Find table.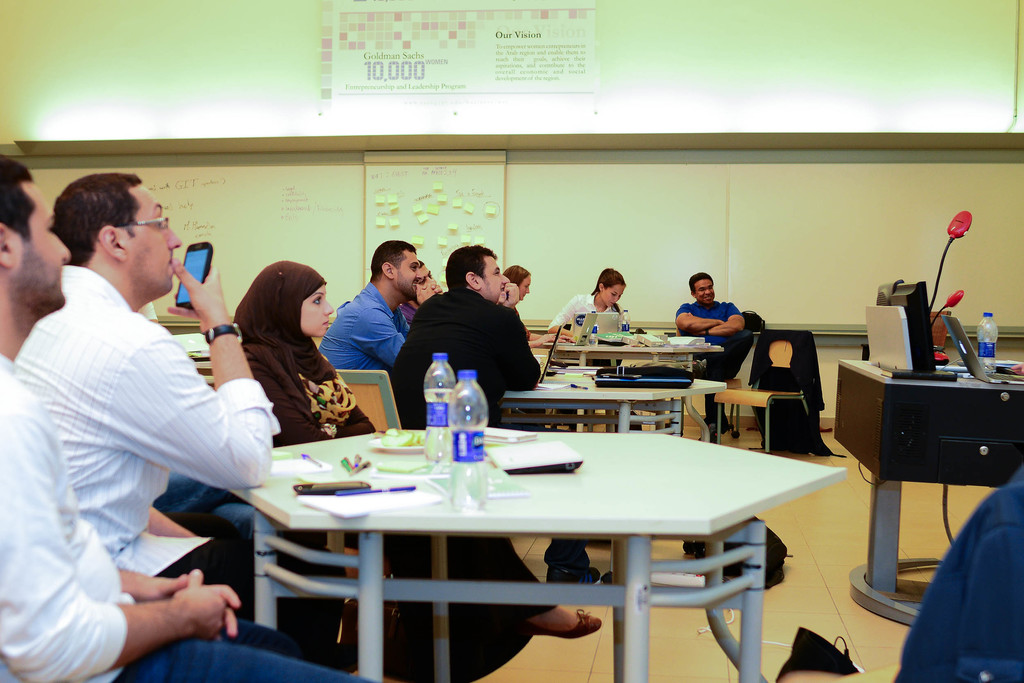
236/424/840/682.
